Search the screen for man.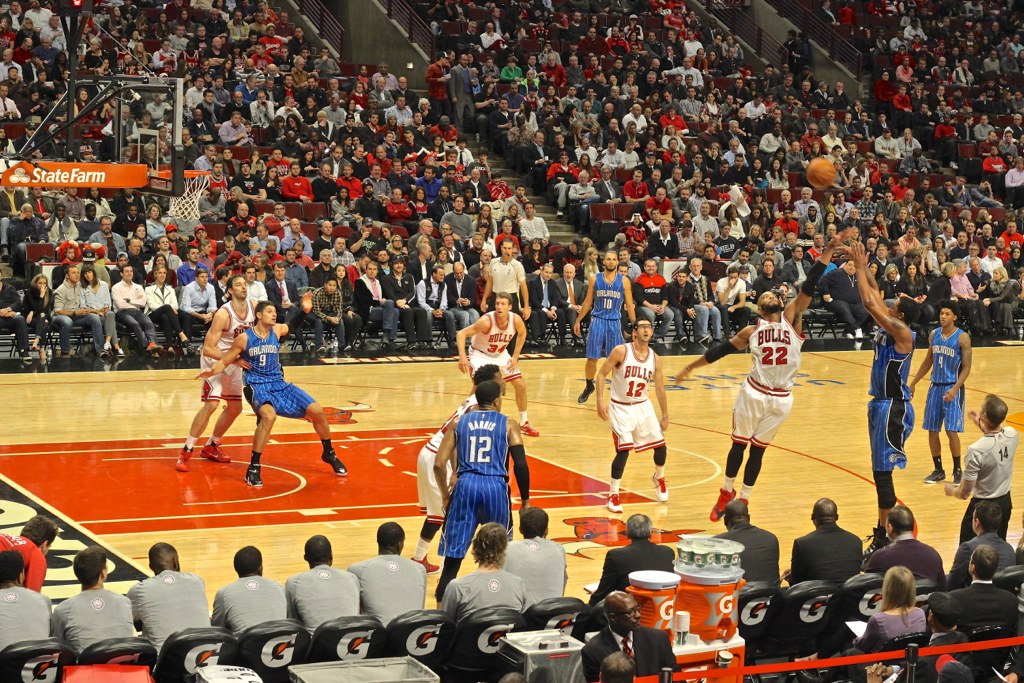
Found at locate(366, 164, 392, 197).
